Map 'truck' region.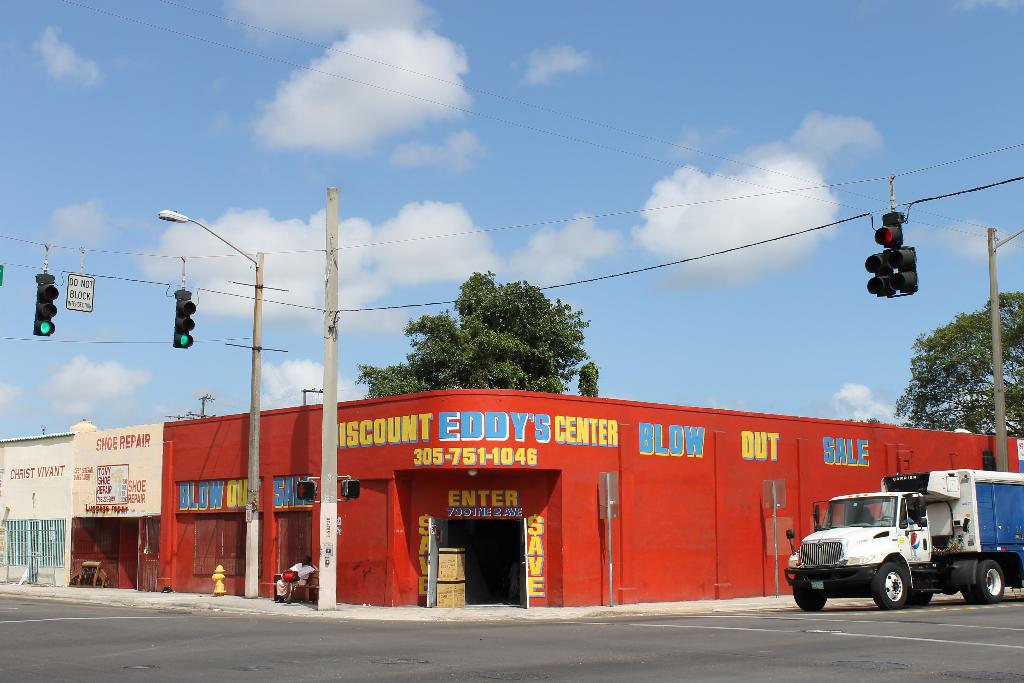
Mapped to {"left": 790, "top": 477, "right": 1012, "bottom": 622}.
